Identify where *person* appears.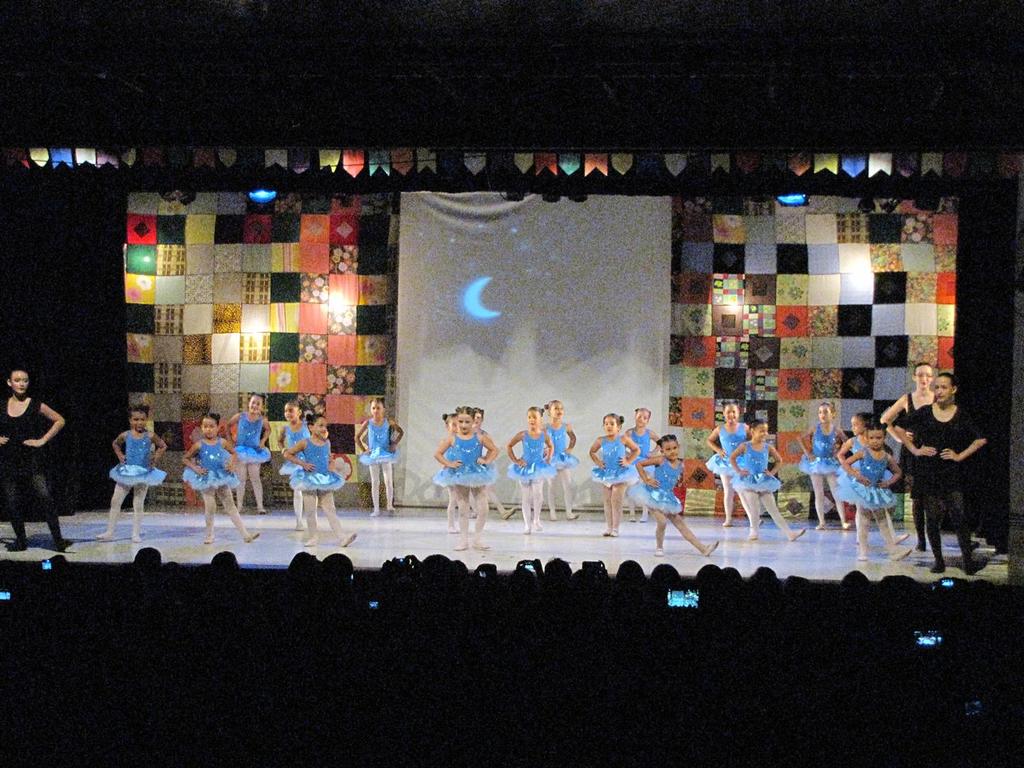
Appears at (x1=289, y1=550, x2=320, y2=574).
